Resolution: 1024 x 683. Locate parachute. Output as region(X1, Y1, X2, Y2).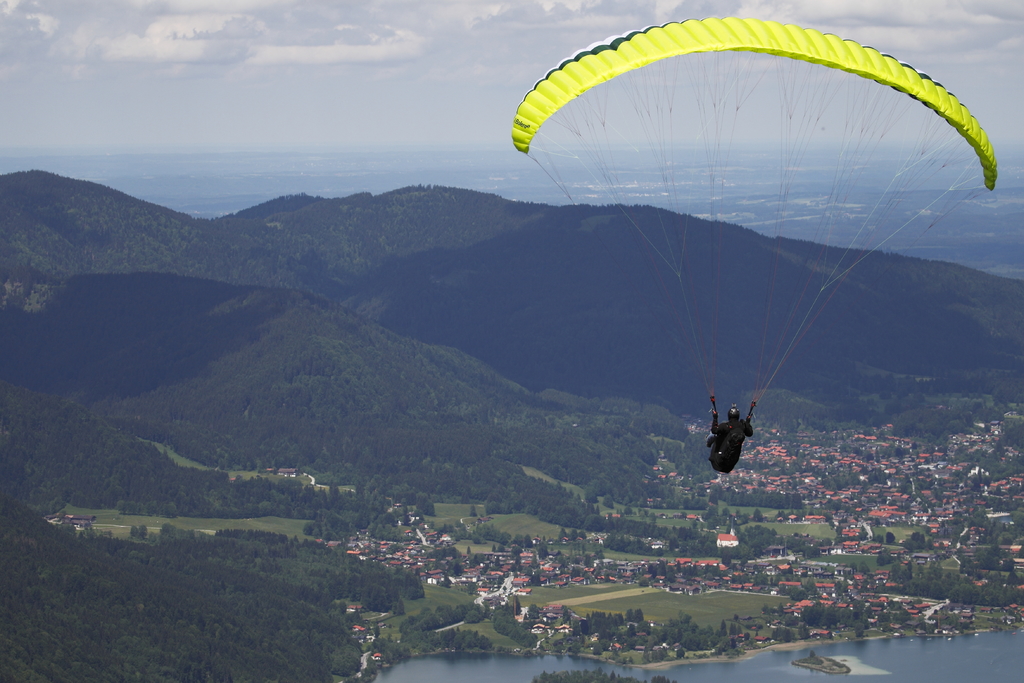
region(525, 0, 951, 487).
